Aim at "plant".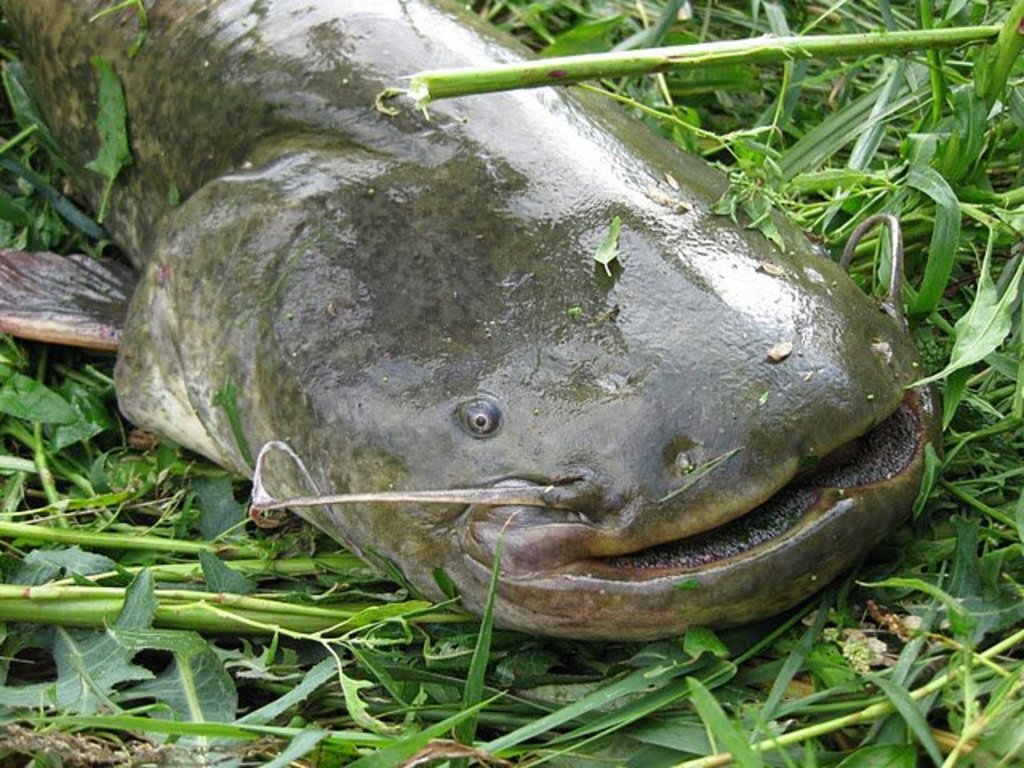
Aimed at select_region(0, 0, 1022, 766).
